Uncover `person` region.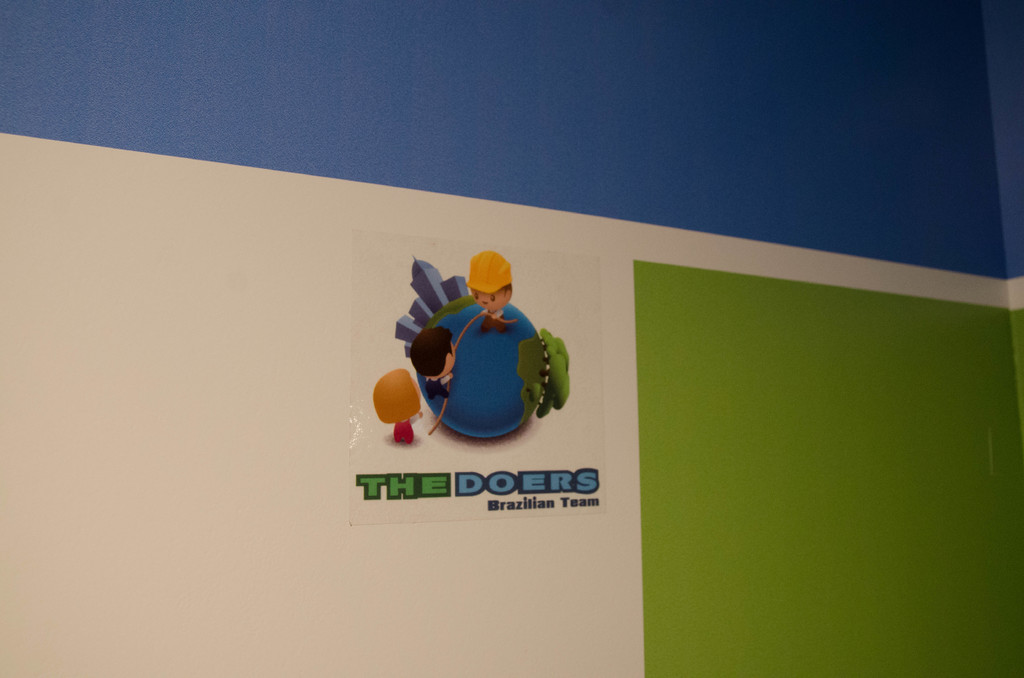
Uncovered: x1=404 y1=330 x2=459 y2=387.
